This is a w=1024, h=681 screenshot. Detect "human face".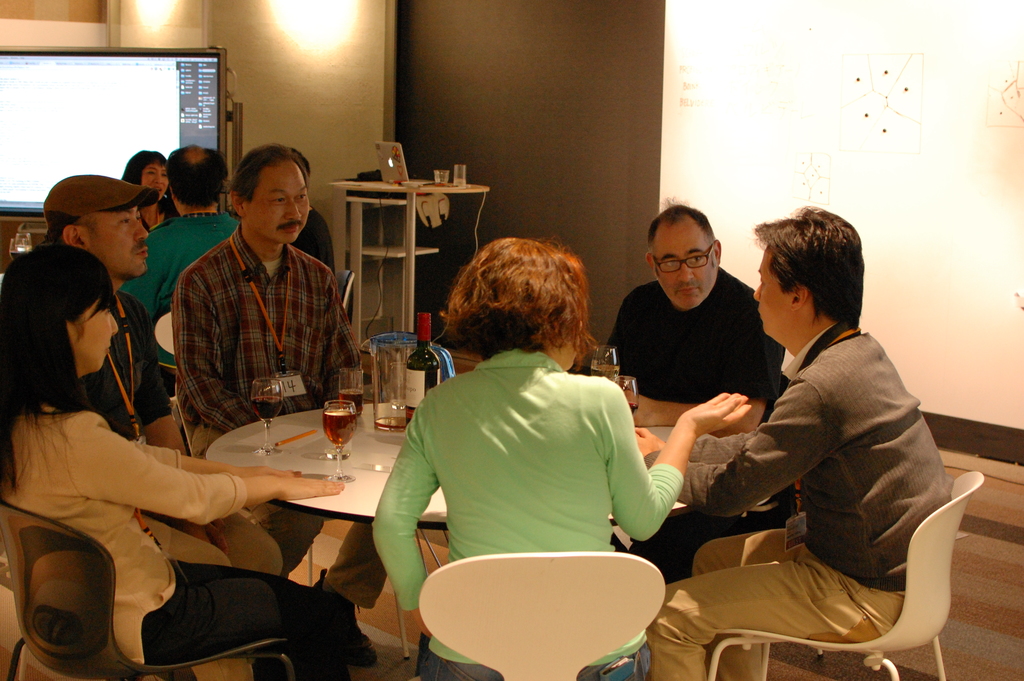
region(73, 298, 119, 370).
